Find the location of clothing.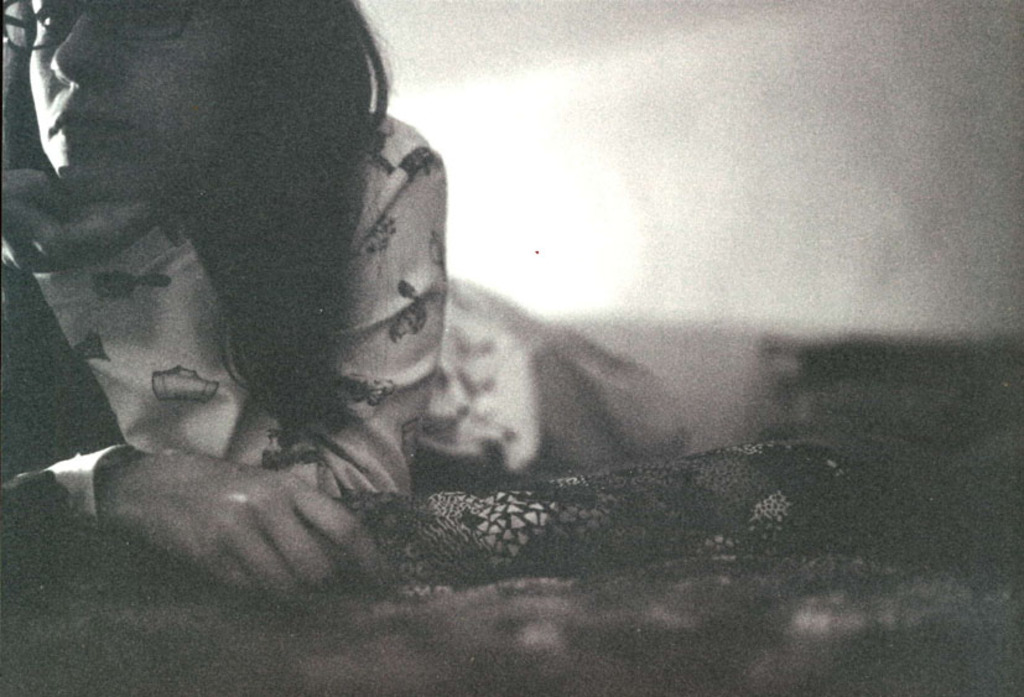
Location: BBox(32, 114, 691, 499).
